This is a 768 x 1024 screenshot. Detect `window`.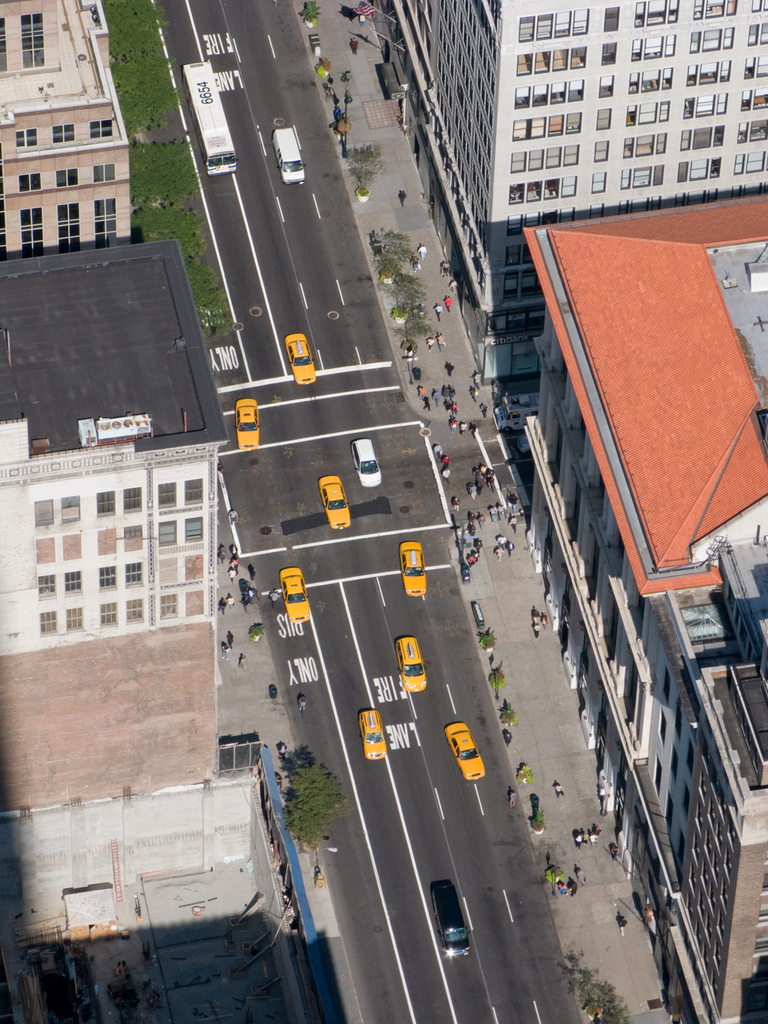
[x1=62, y1=496, x2=80, y2=524].
